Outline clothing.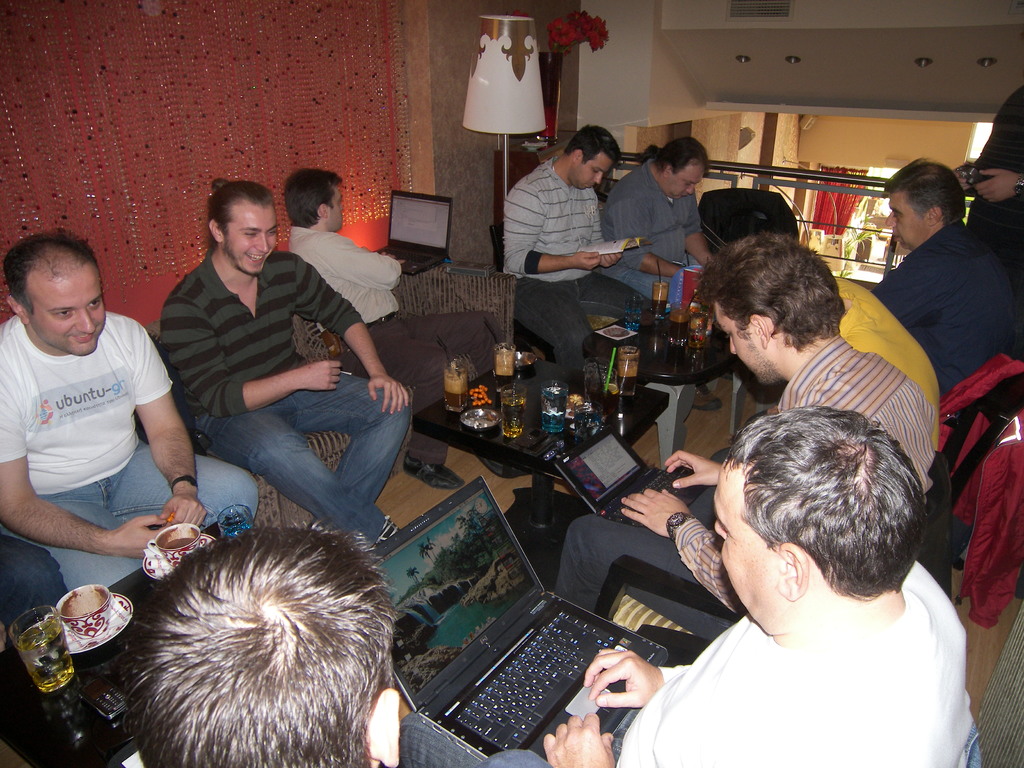
Outline: pyautogui.locateOnScreen(601, 148, 710, 314).
